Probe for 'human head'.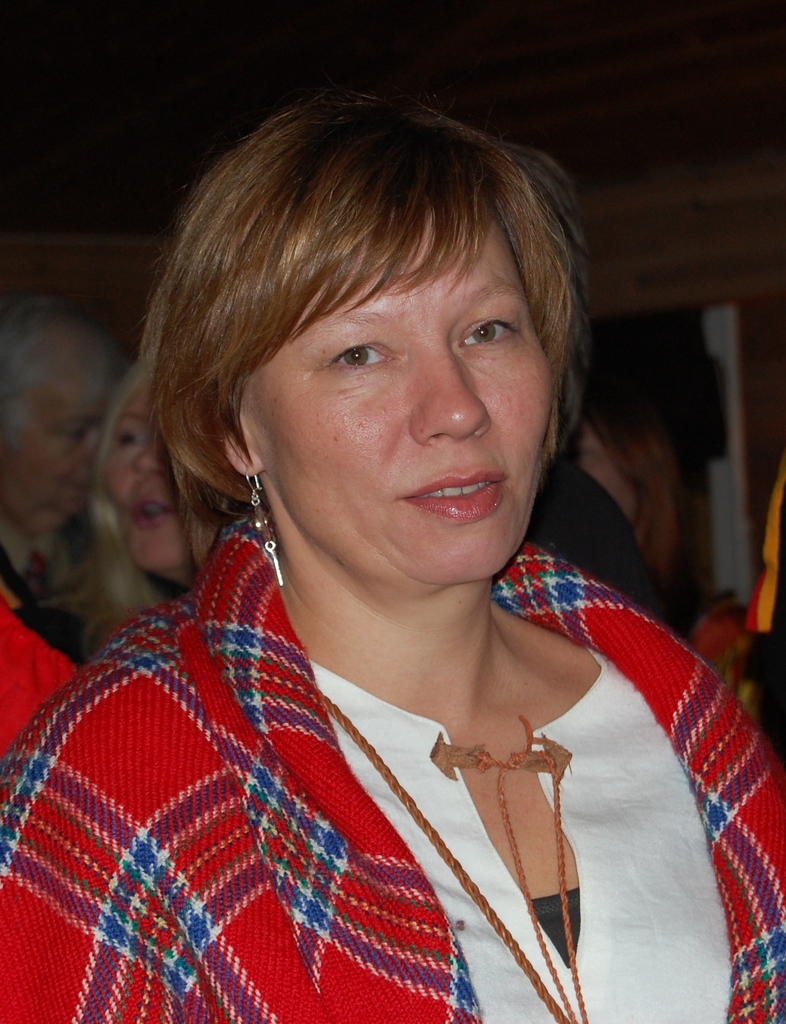
Probe result: (left=155, top=85, right=593, bottom=573).
